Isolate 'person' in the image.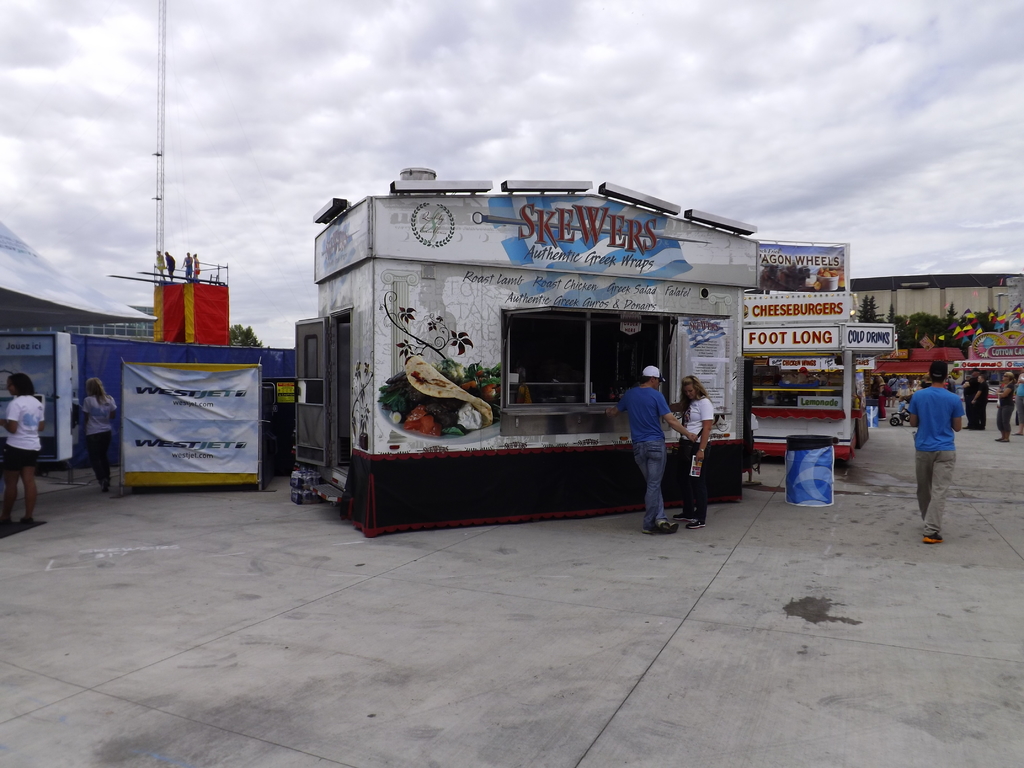
Isolated region: box(993, 371, 1014, 442).
